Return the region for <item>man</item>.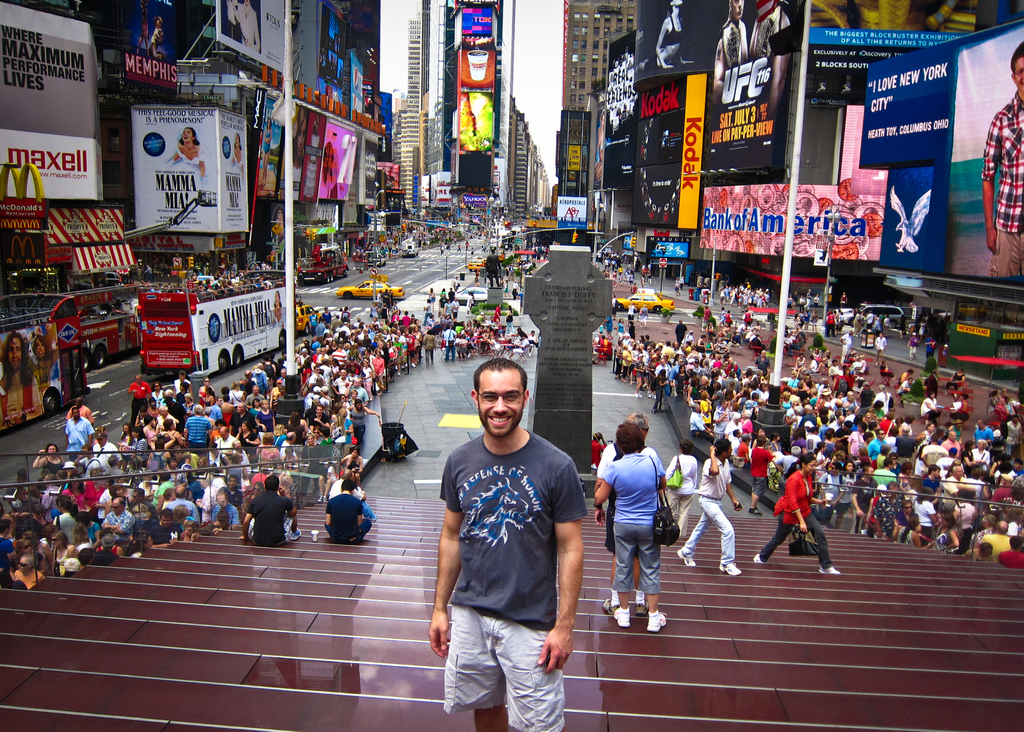
<box>243,385,266,409</box>.
